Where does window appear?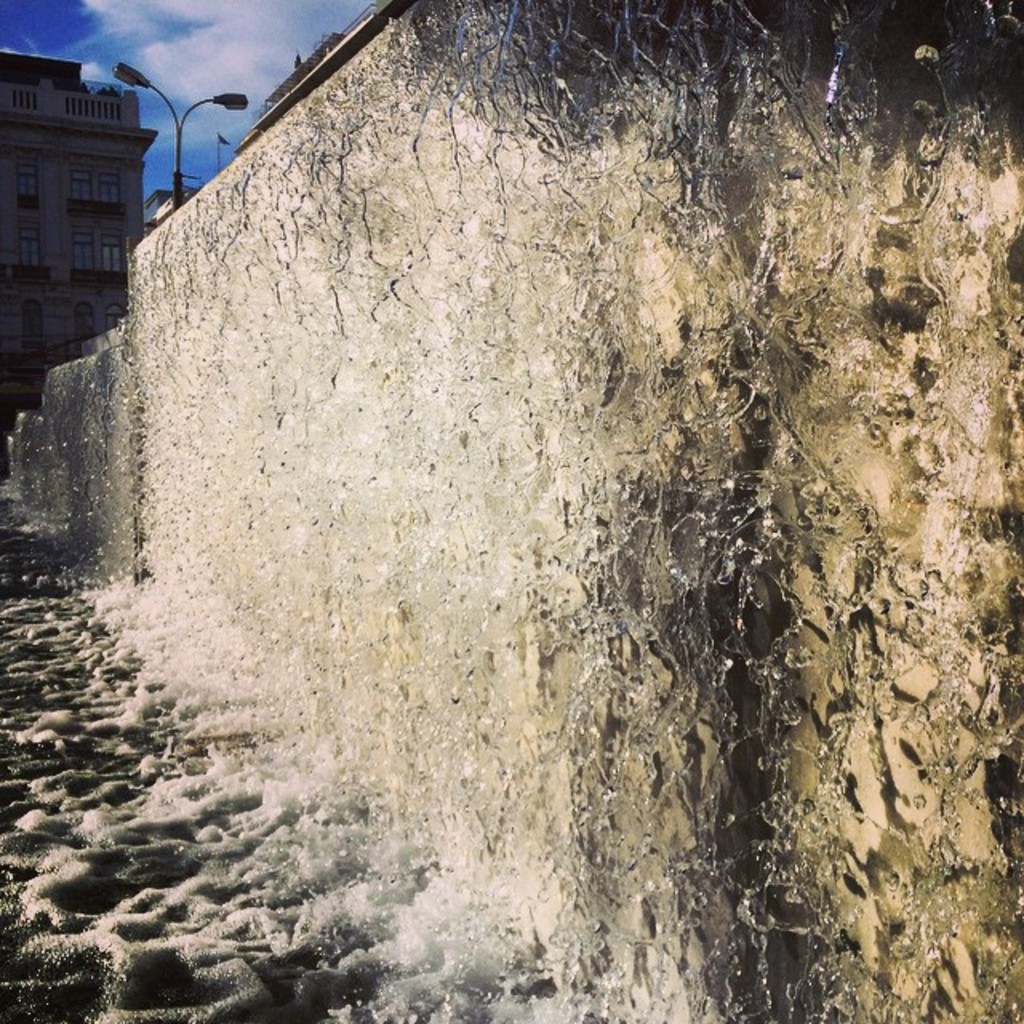
Appears at 102, 306, 125, 328.
